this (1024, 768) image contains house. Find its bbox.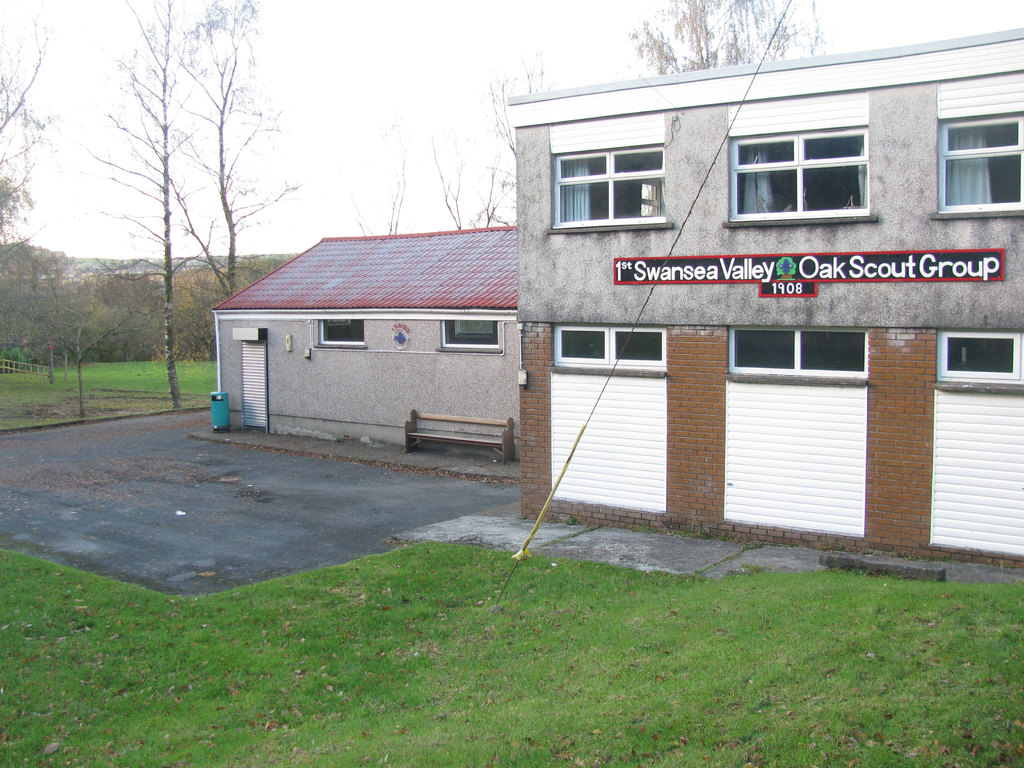
<bbox>212, 225, 520, 467</bbox>.
